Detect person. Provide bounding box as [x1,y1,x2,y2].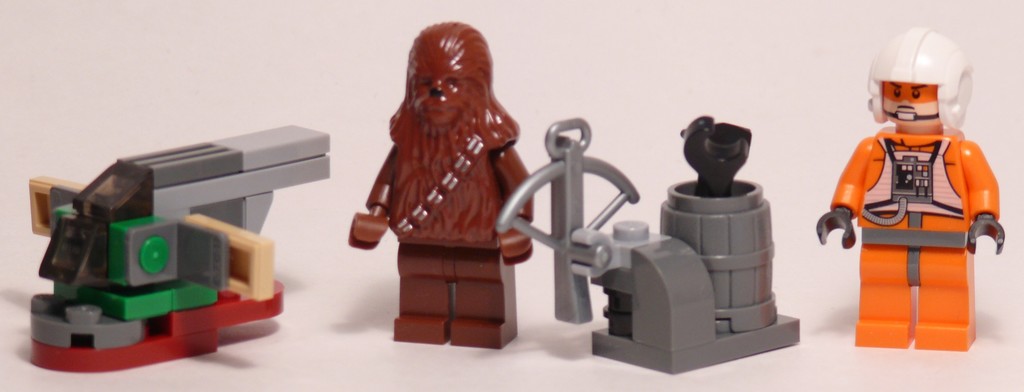
[833,22,1004,354].
